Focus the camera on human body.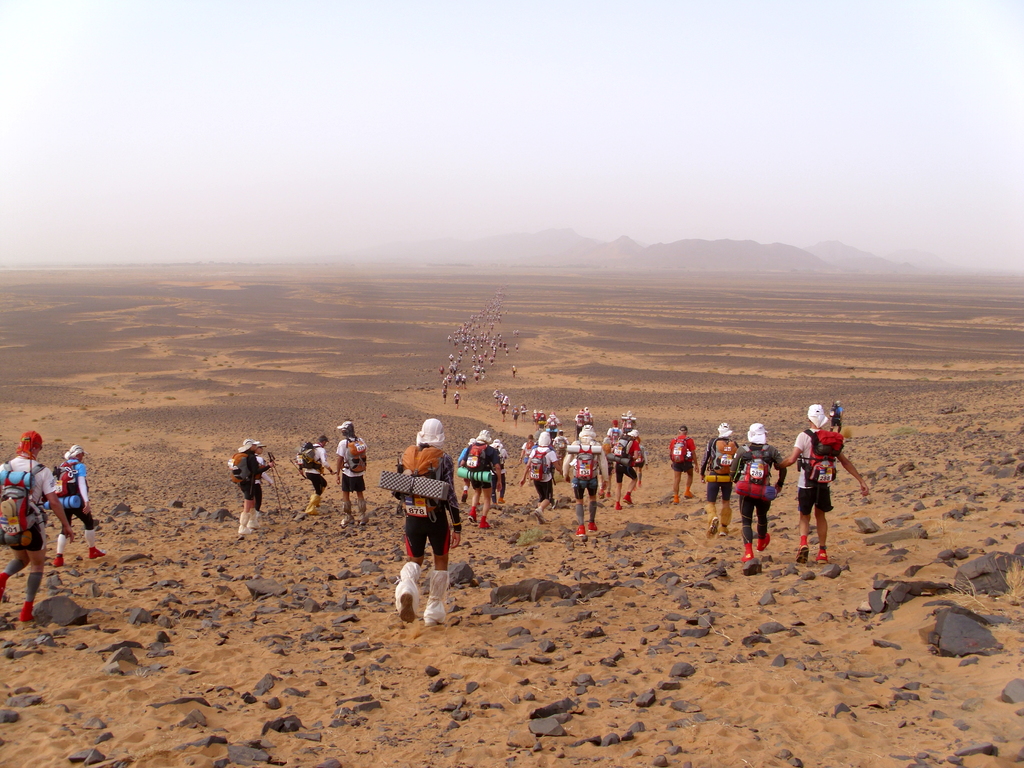
Focus region: box=[453, 431, 501, 518].
